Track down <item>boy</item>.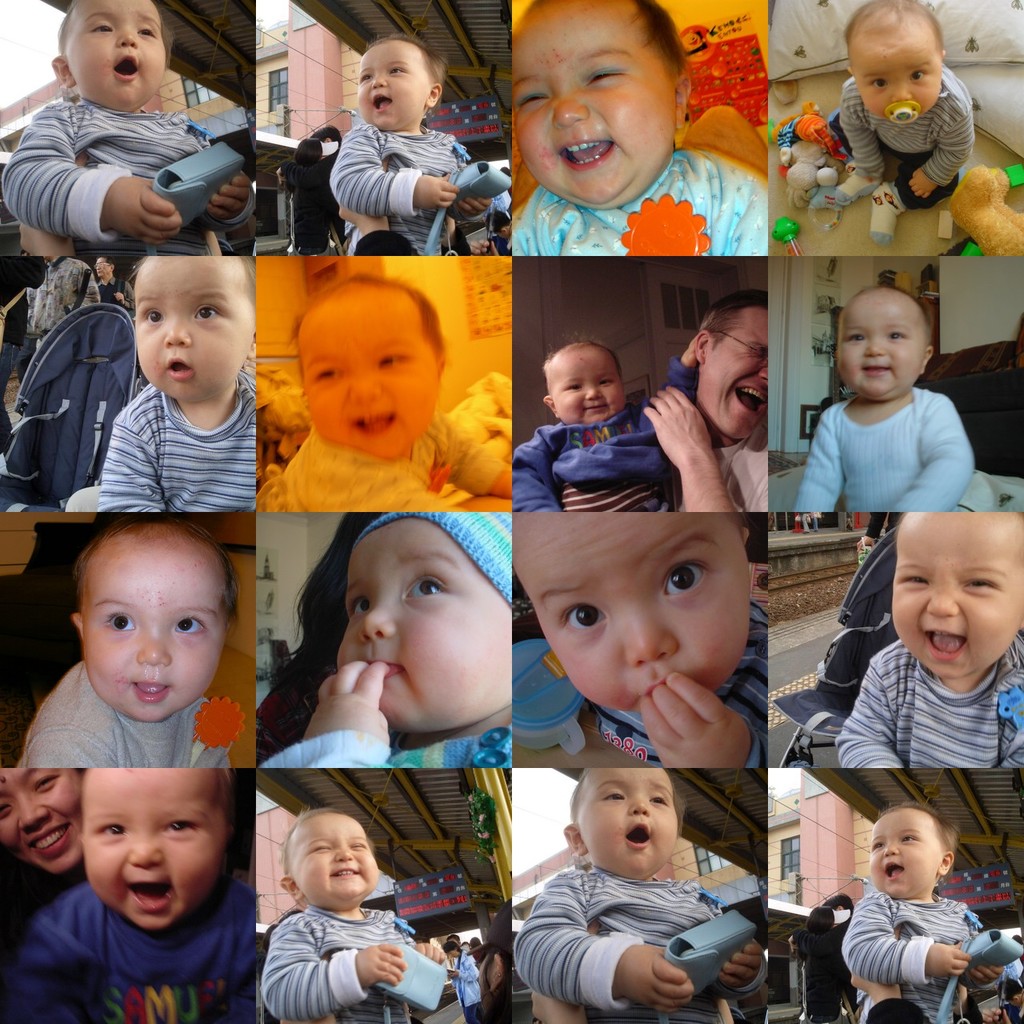
Tracked to left=330, top=33, right=491, bottom=254.
